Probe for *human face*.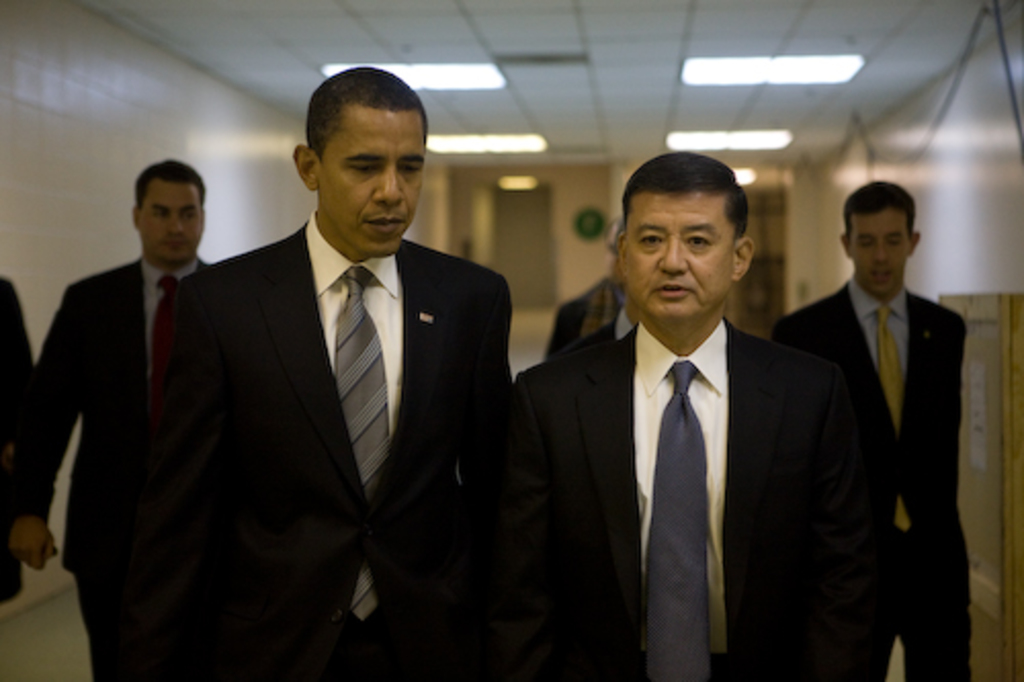
Probe result: 627:190:741:326.
